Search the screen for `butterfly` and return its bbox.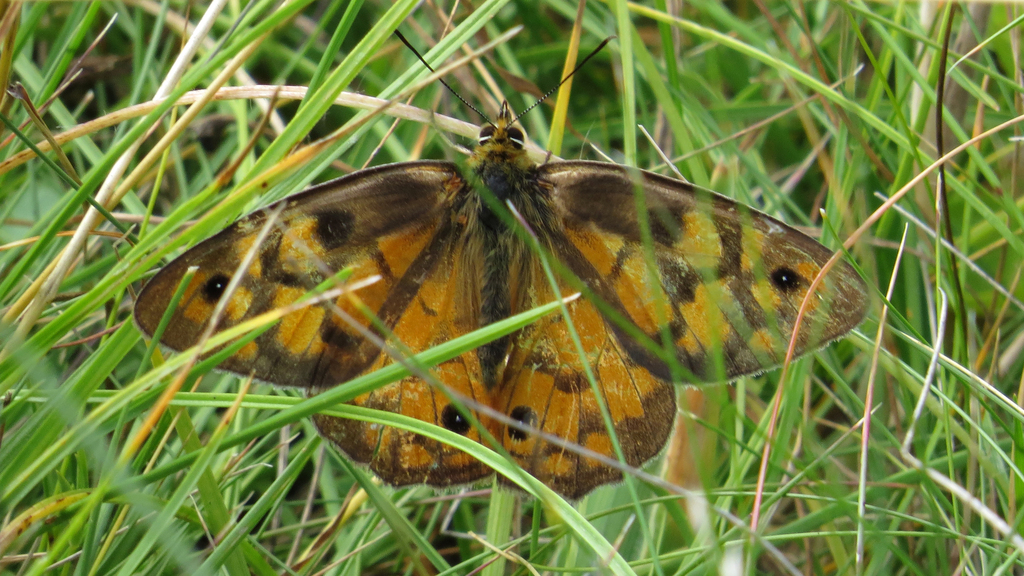
Found: (x1=127, y1=22, x2=851, y2=513).
